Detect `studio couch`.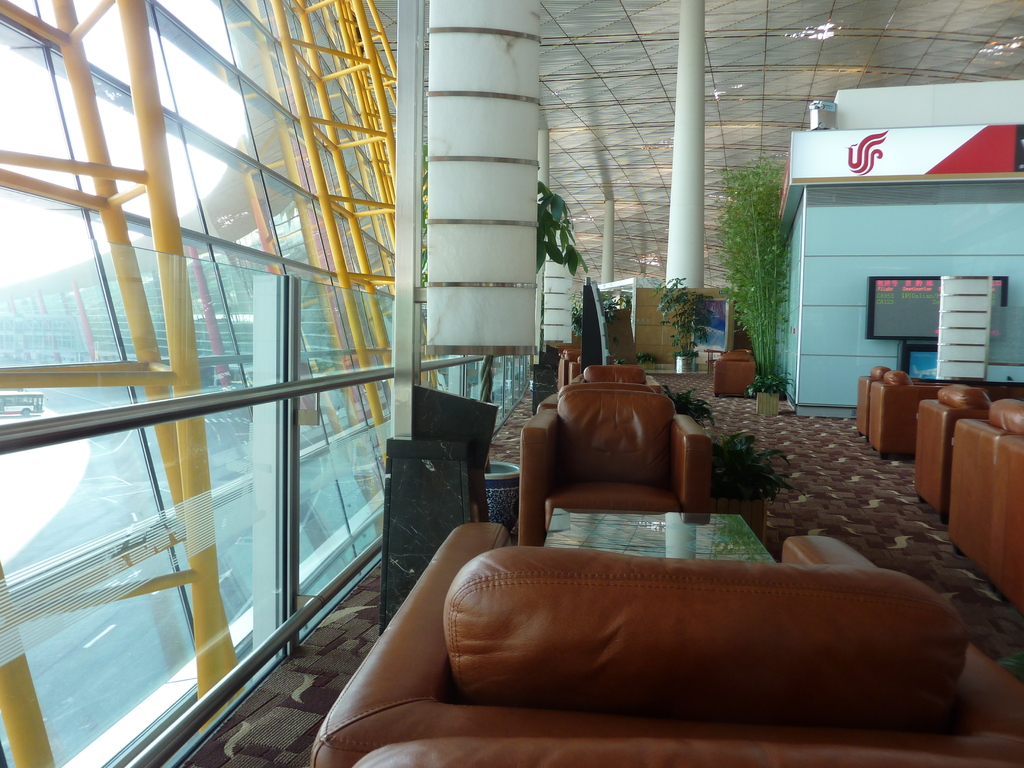
Detected at locate(521, 384, 714, 544).
